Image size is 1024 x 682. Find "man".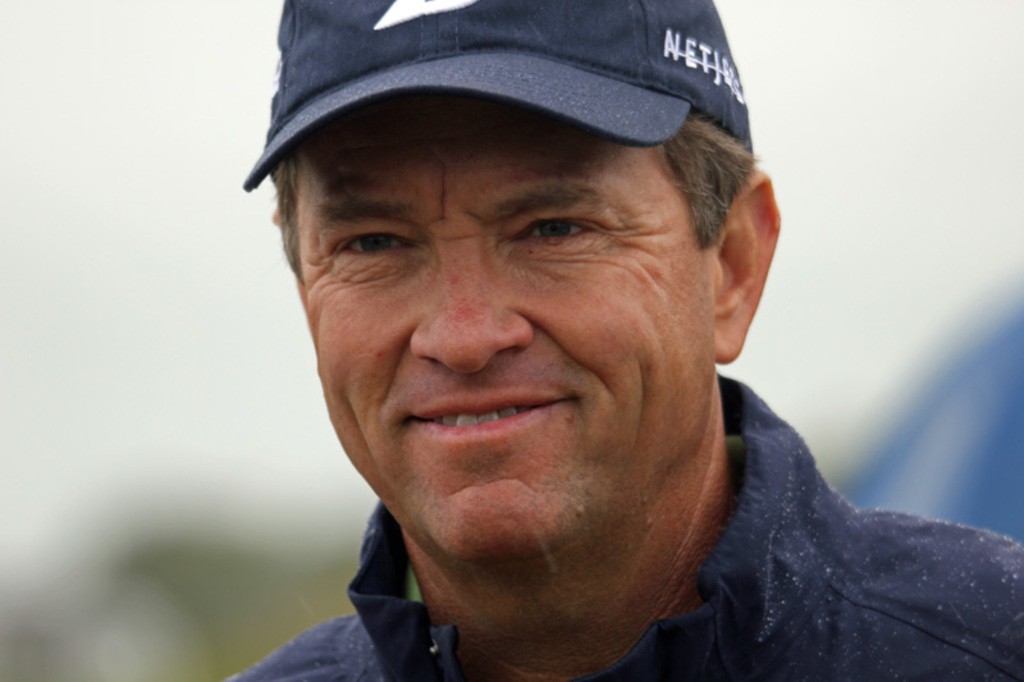
(187, 4, 1023, 681).
